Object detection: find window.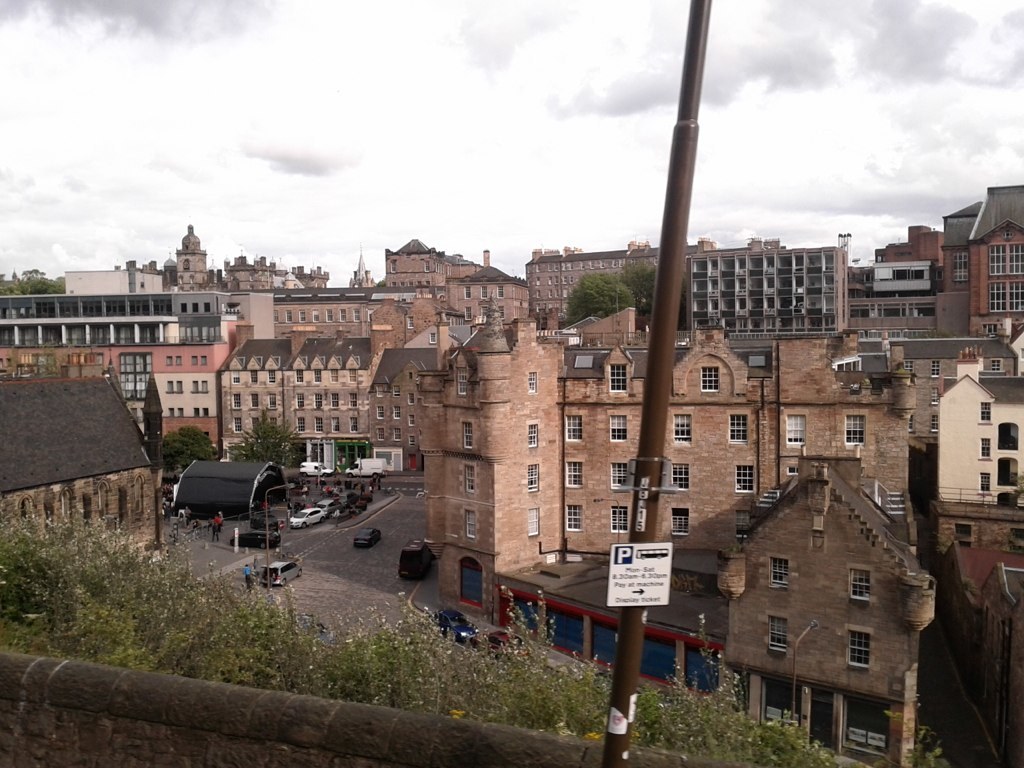
(left=378, top=409, right=381, bottom=415).
